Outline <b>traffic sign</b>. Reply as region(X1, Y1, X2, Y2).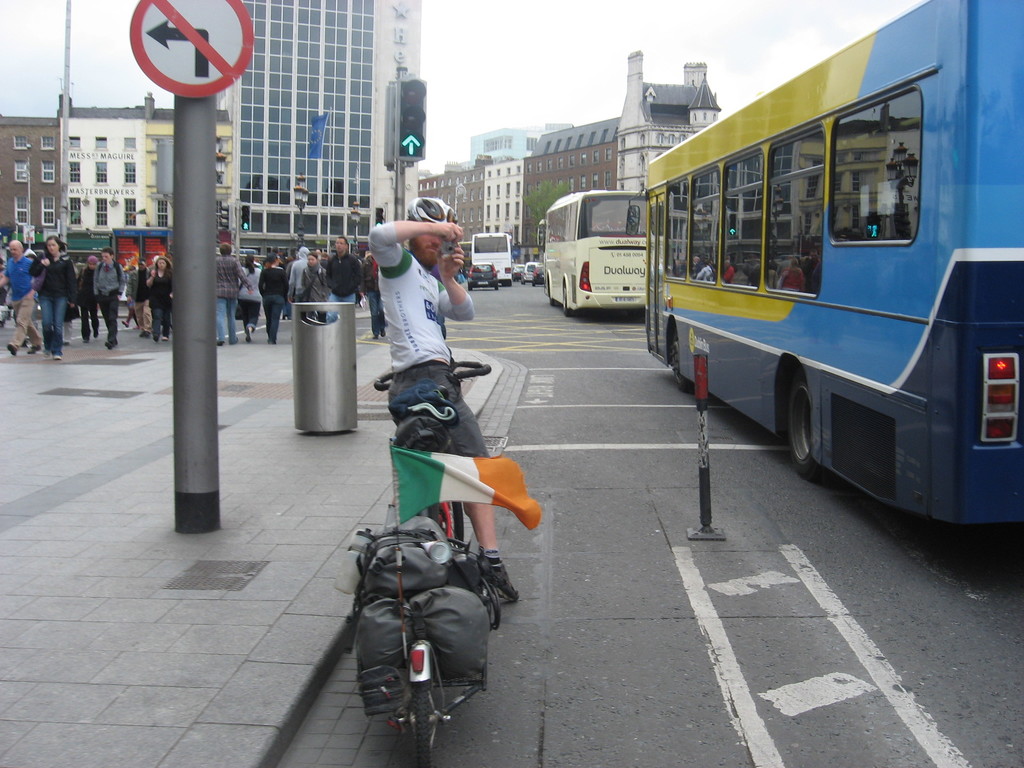
region(396, 74, 423, 159).
